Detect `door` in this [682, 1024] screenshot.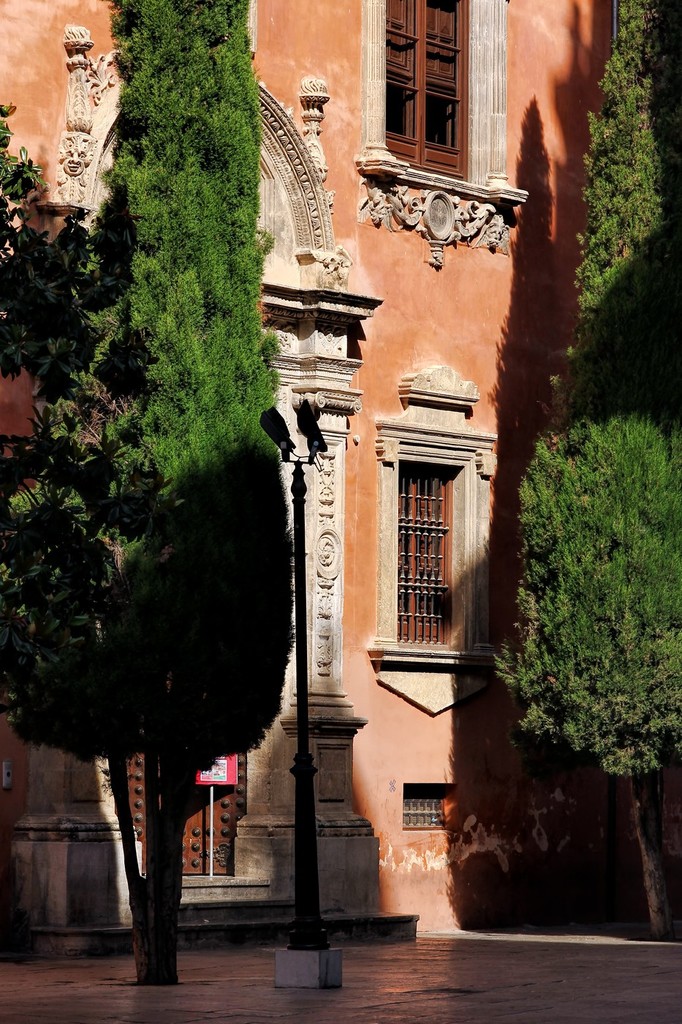
Detection: left=106, top=463, right=274, bottom=877.
